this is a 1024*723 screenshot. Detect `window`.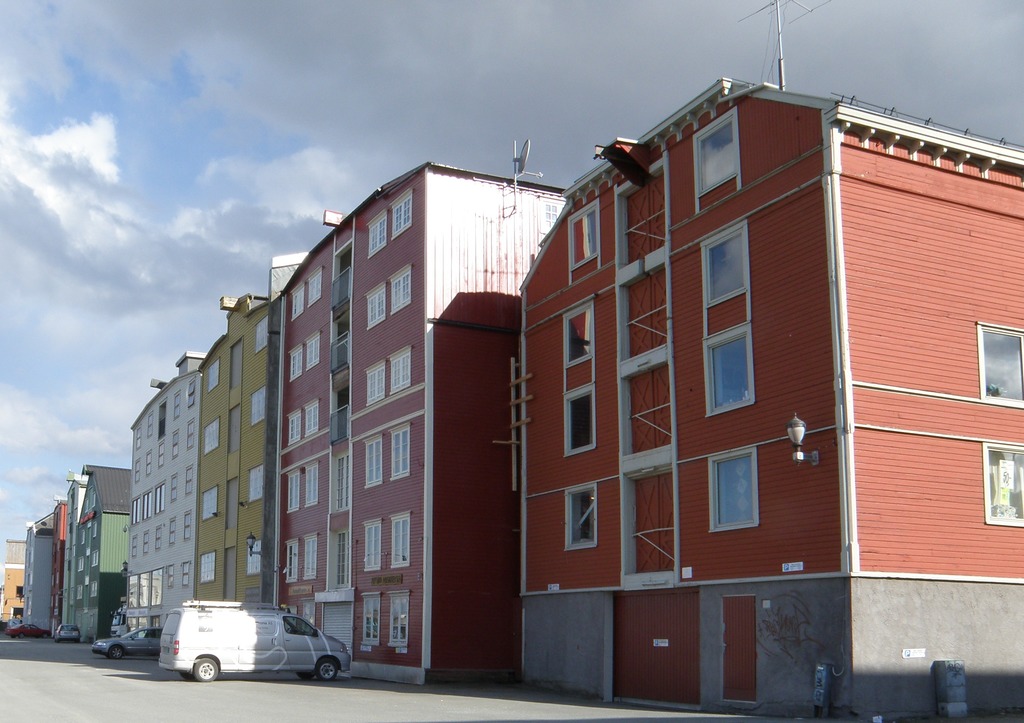
locate(301, 531, 319, 581).
